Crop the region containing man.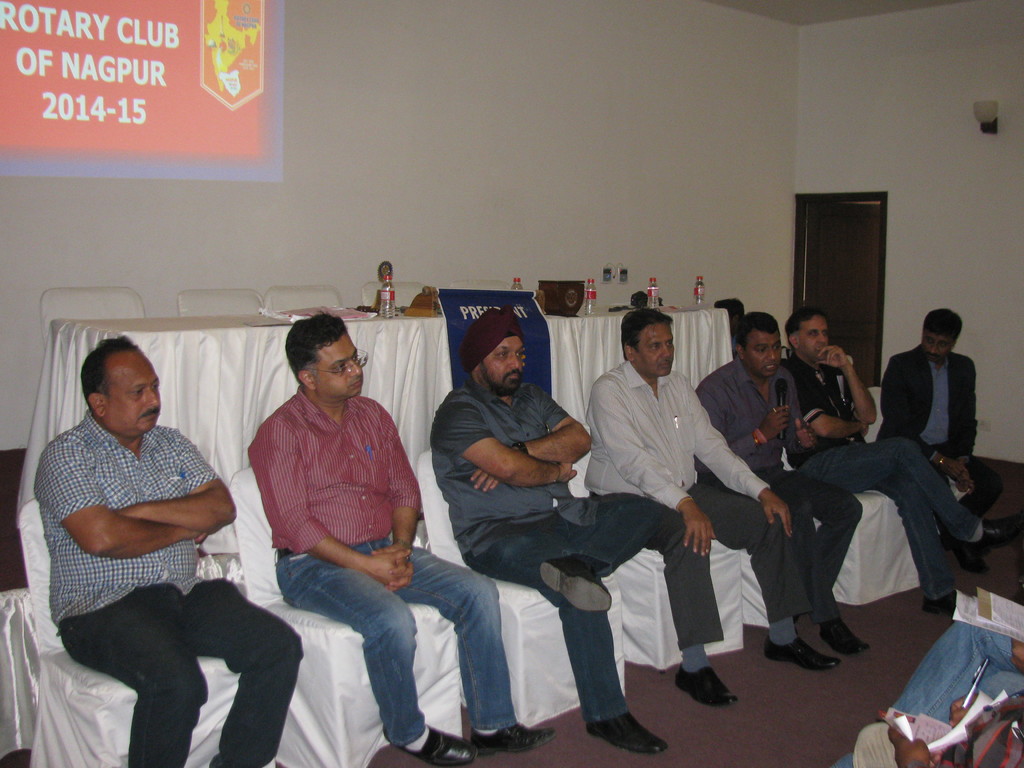
Crop region: (427, 305, 665, 755).
